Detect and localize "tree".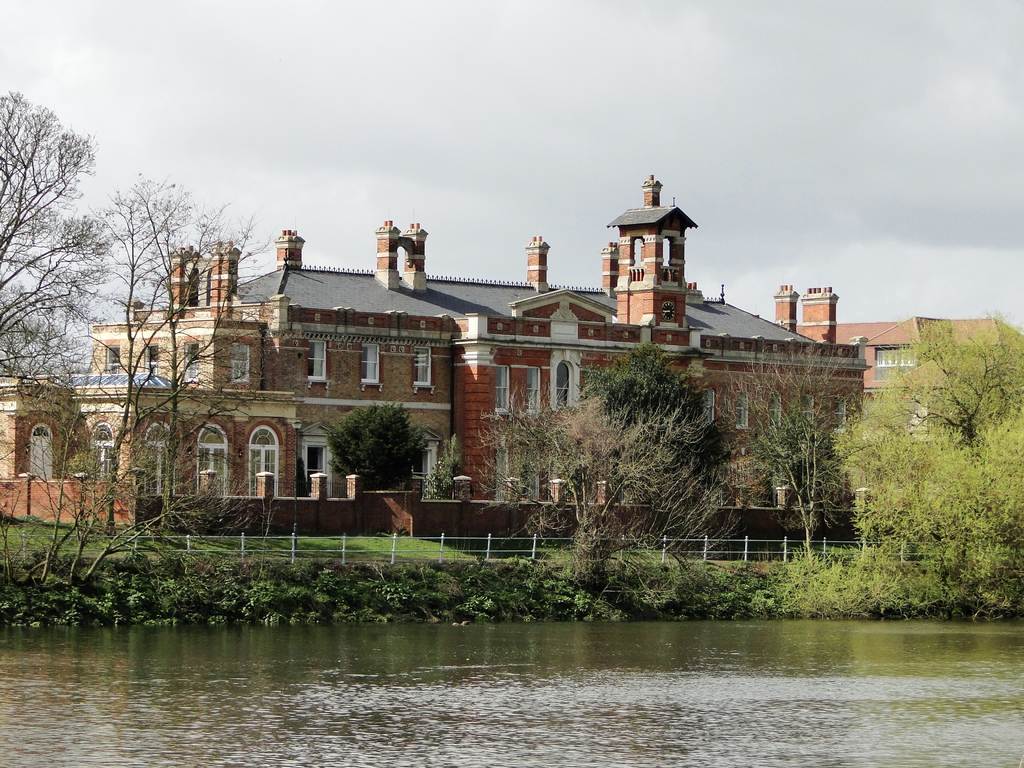
Localized at BBox(572, 341, 730, 521).
